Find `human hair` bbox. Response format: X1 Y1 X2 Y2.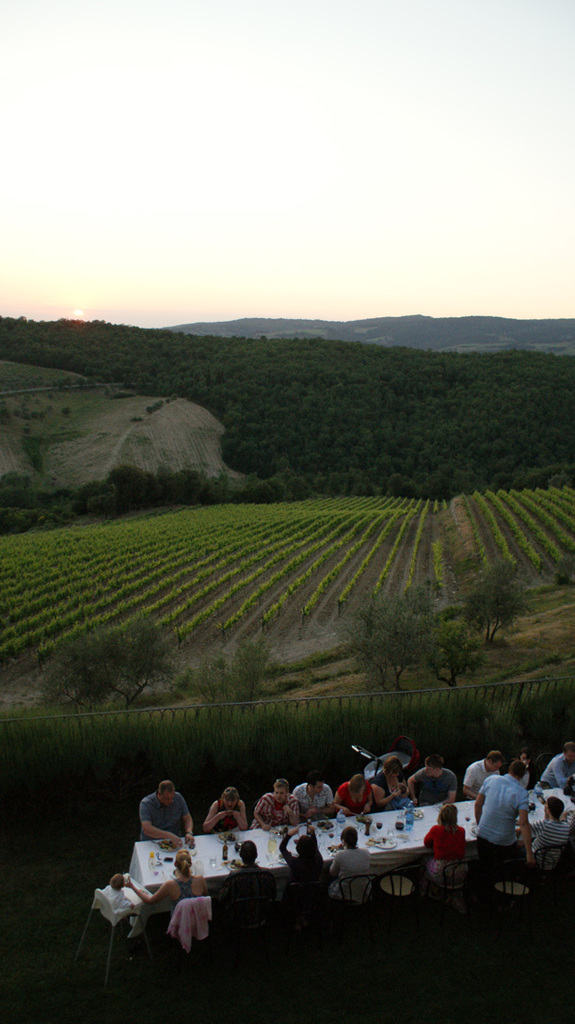
156 783 176 799.
